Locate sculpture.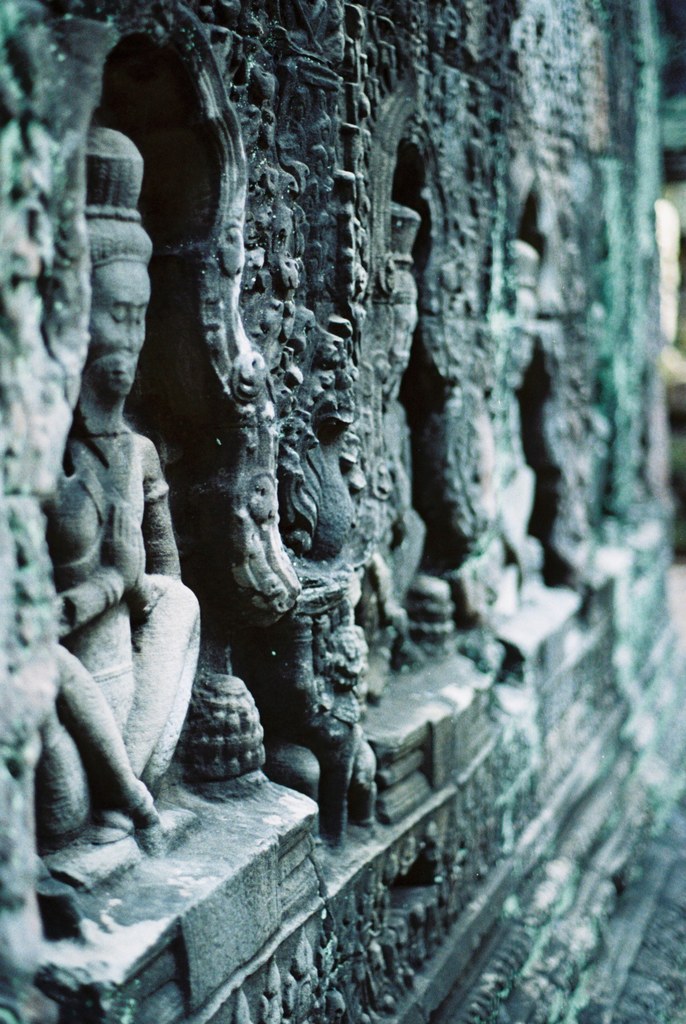
Bounding box: l=27, t=125, r=197, b=882.
